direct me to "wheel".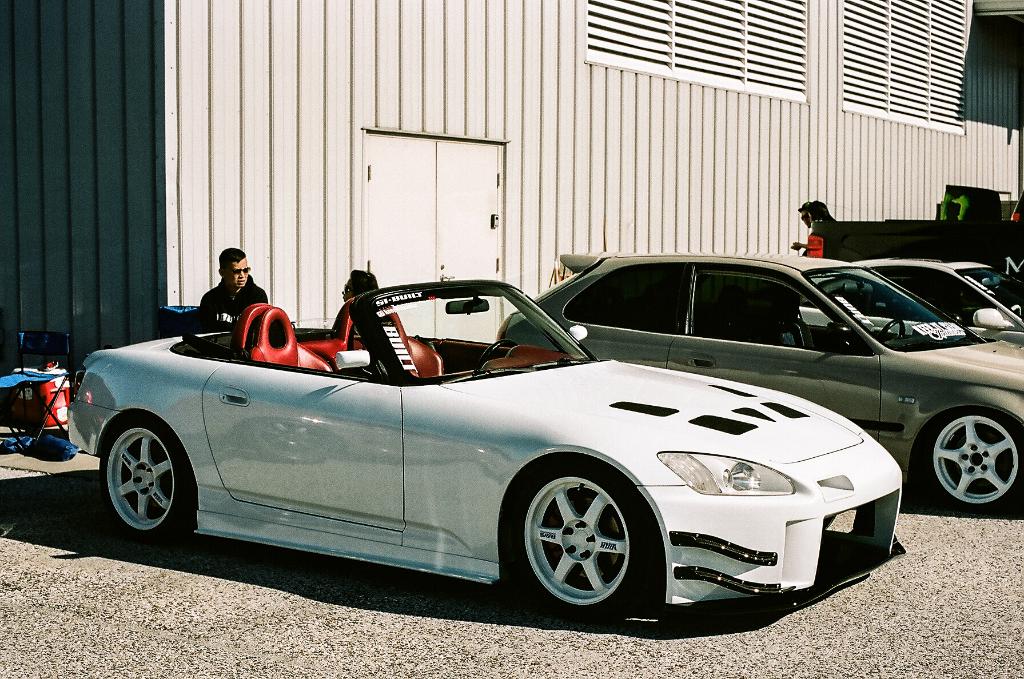
Direction: x1=523, y1=474, x2=653, y2=619.
